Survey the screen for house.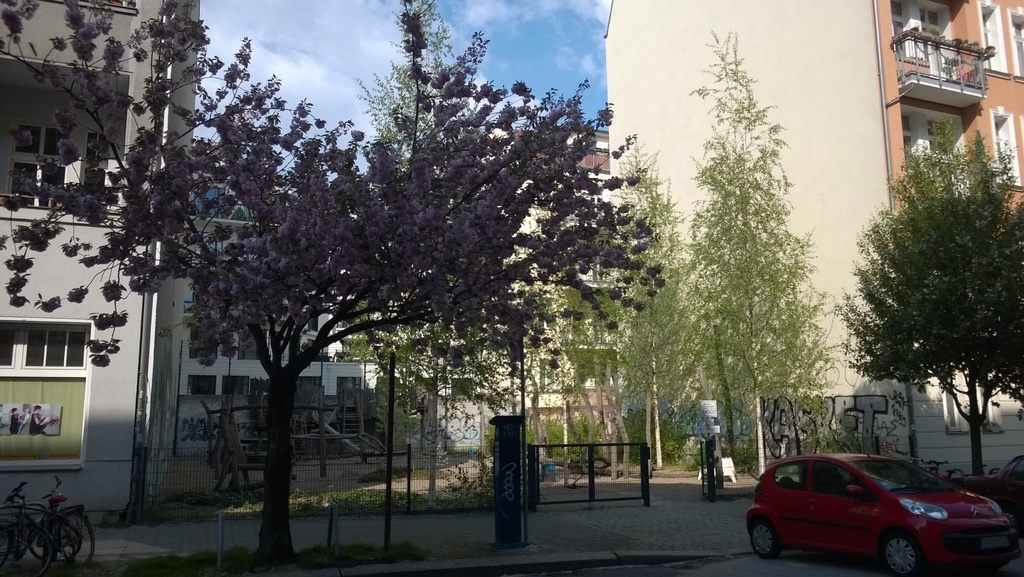
Survey found: locate(615, 0, 1023, 460).
